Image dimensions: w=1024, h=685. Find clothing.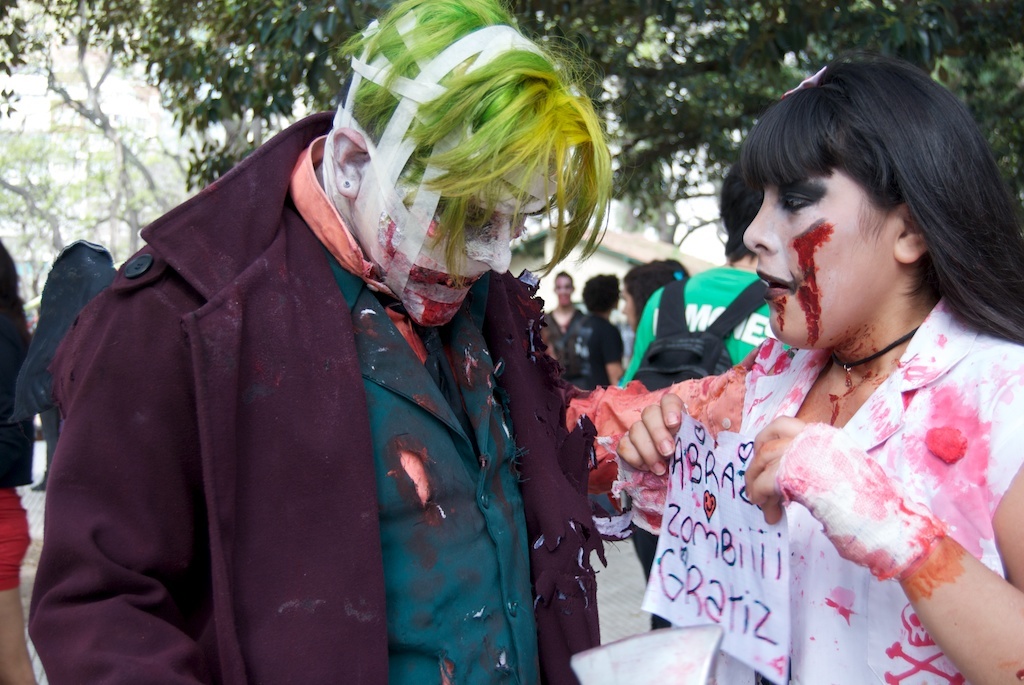
<bbox>654, 268, 1023, 662</bbox>.
